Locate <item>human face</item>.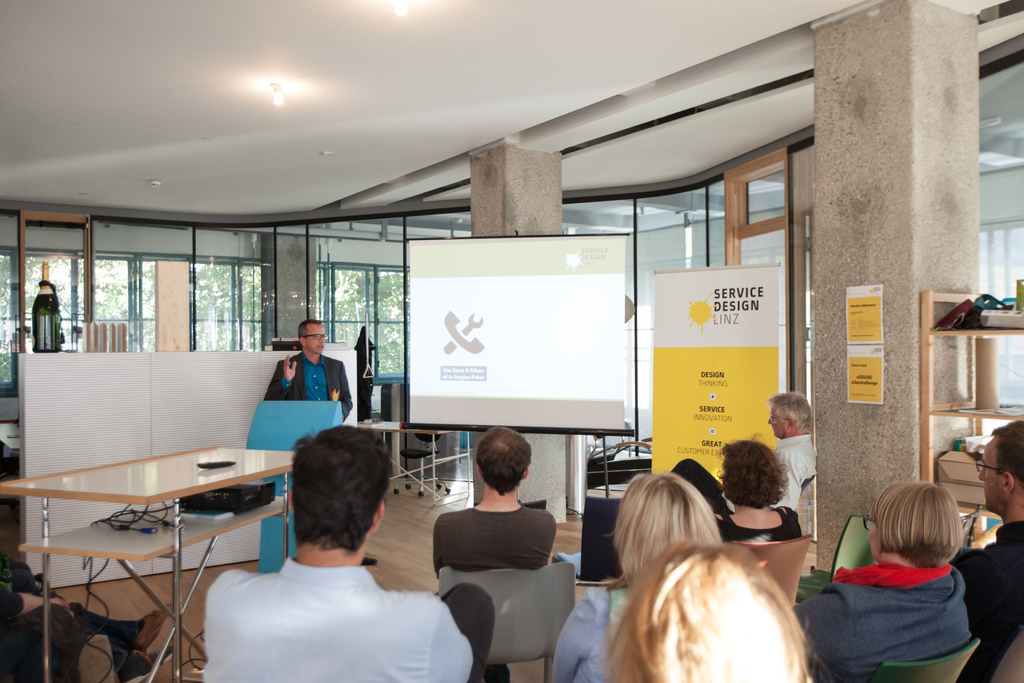
Bounding box: (left=769, top=409, right=781, bottom=438).
